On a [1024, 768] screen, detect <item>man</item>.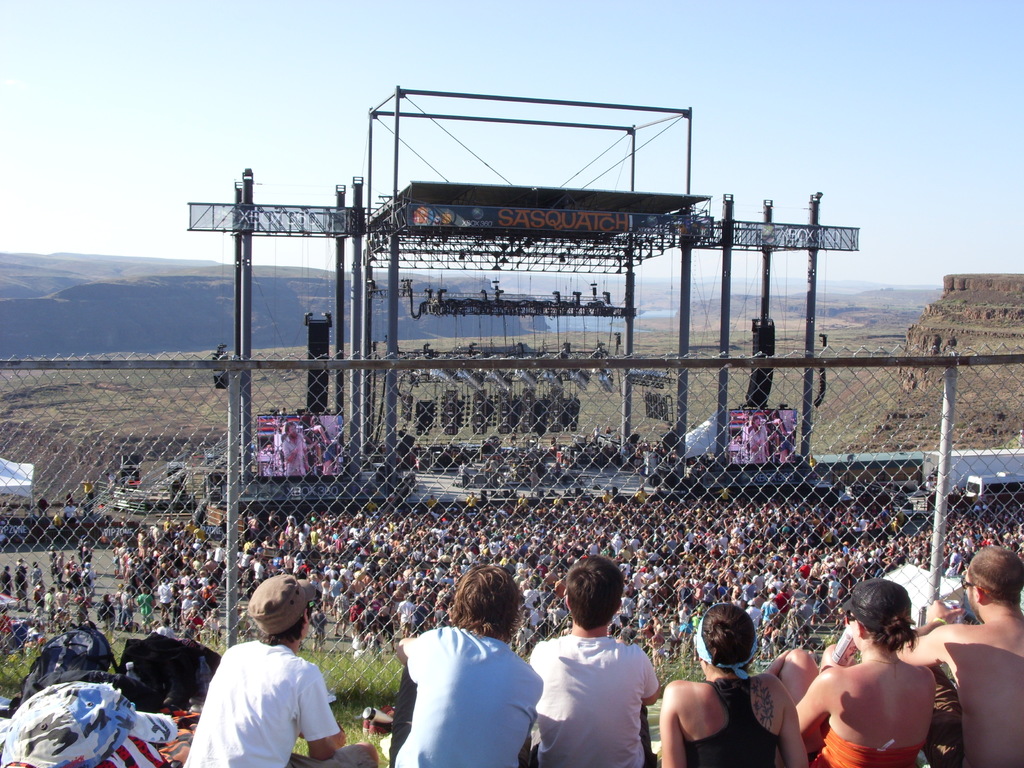
Rect(179, 568, 378, 767).
